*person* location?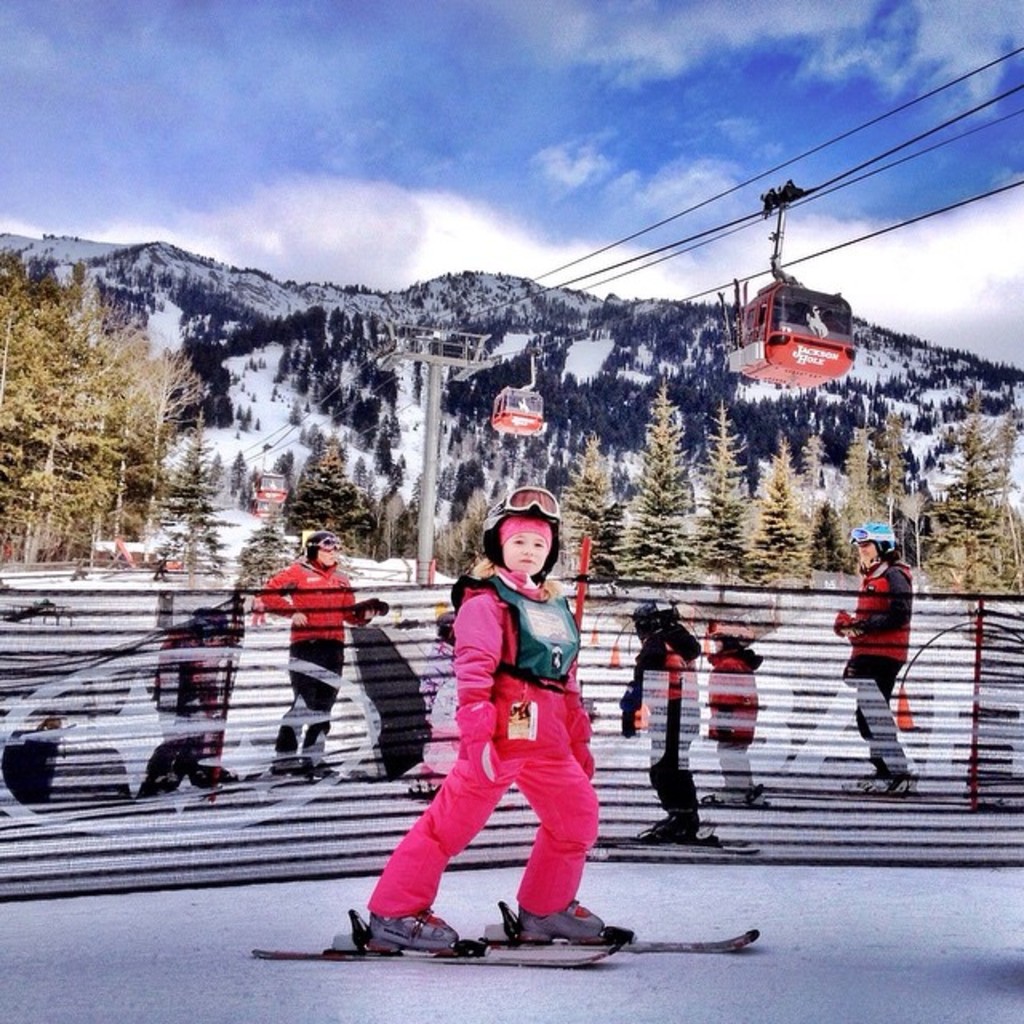
{"left": 837, "top": 522, "right": 922, "bottom": 802}
